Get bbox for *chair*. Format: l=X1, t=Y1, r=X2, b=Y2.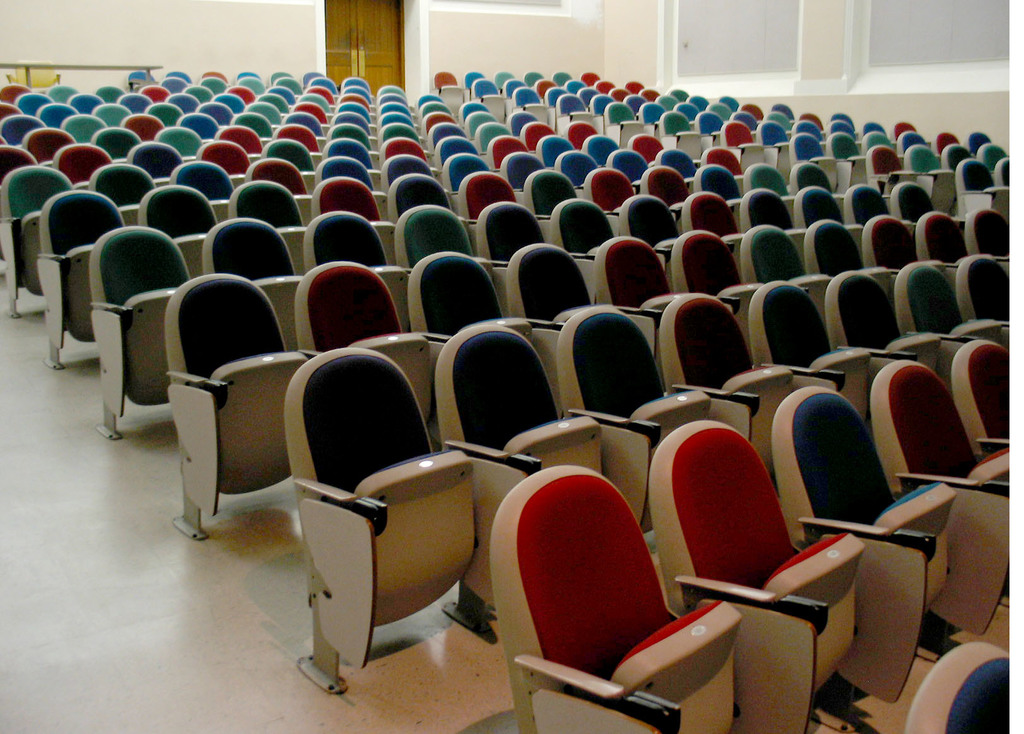
l=799, t=109, r=824, b=131.
